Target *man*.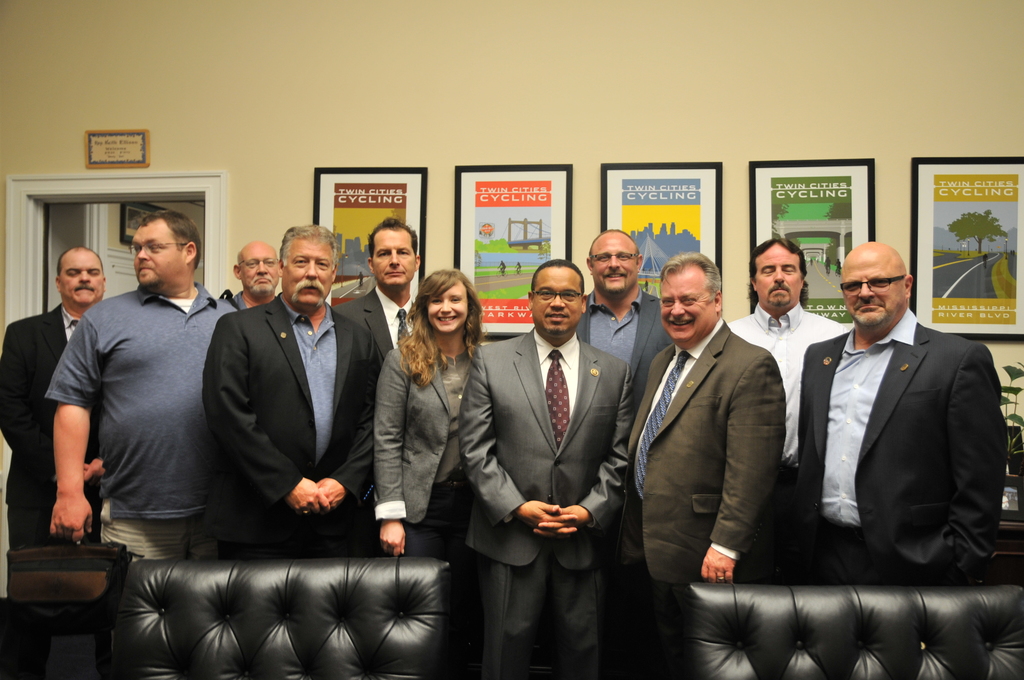
Target region: <bbox>0, 248, 104, 555</bbox>.
